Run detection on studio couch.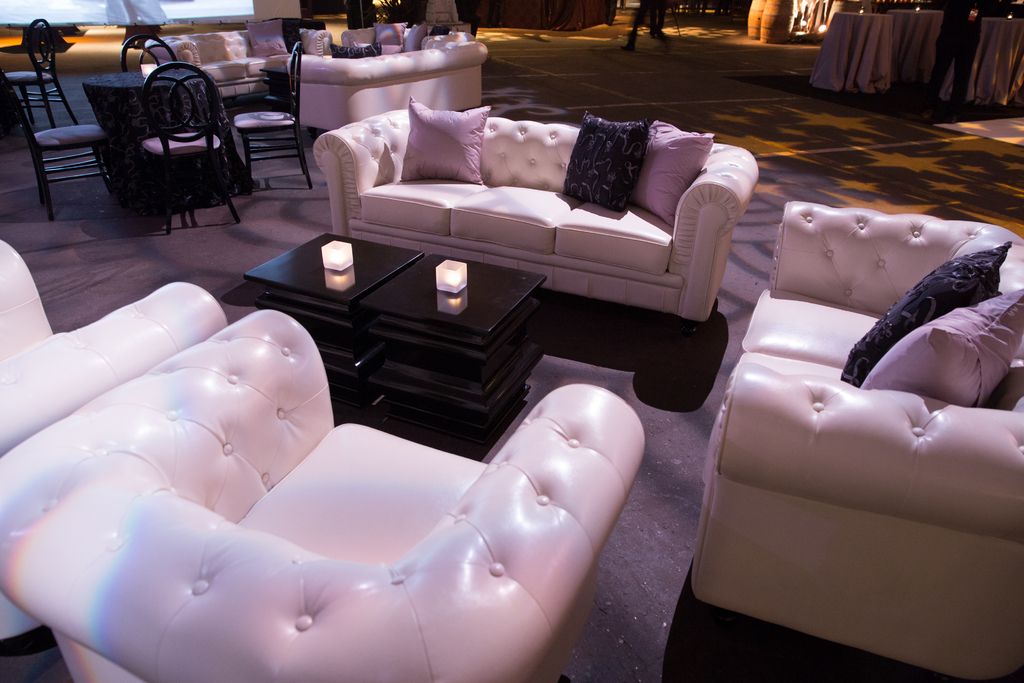
Result: locate(0, 303, 641, 682).
